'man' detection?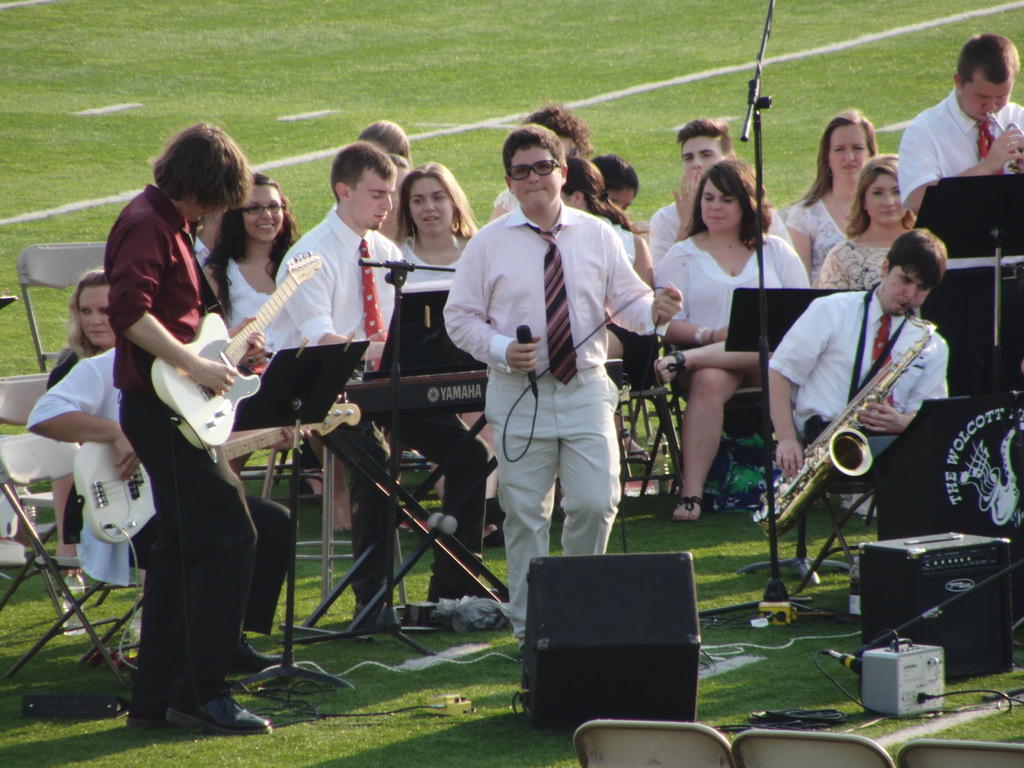
443/122/646/619
